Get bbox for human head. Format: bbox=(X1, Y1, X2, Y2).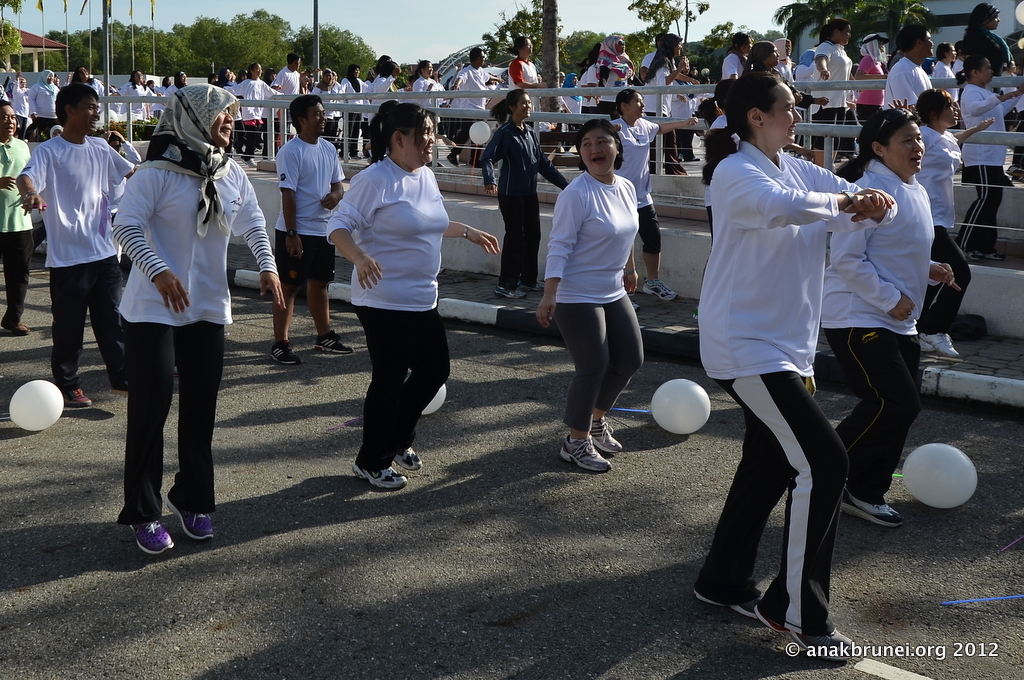
bbox=(248, 61, 264, 81).
